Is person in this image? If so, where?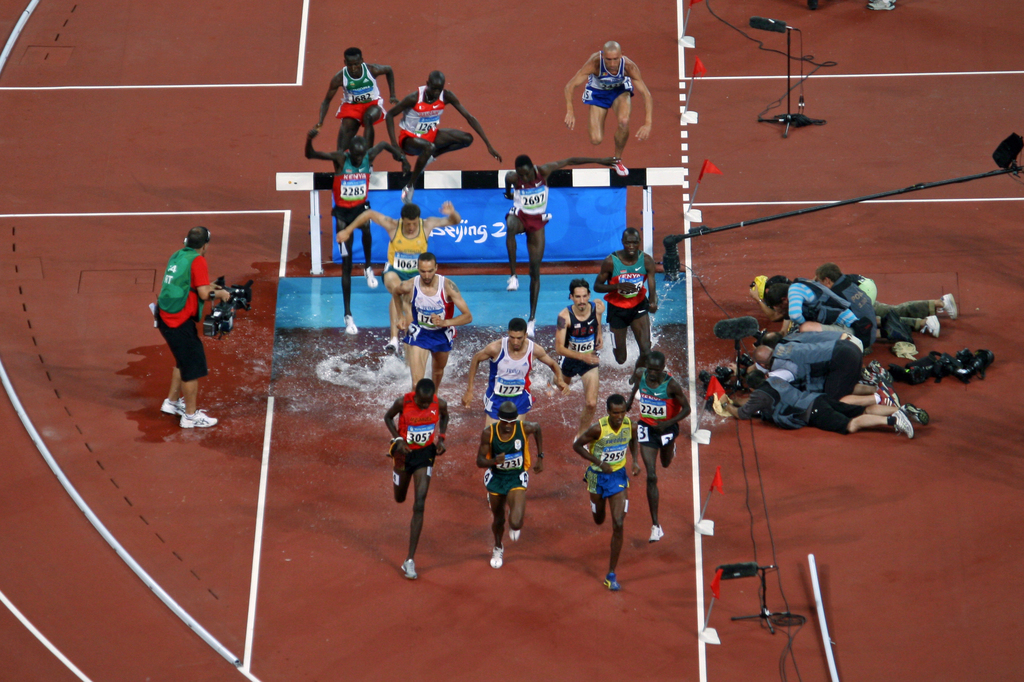
Yes, at {"left": 392, "top": 251, "right": 472, "bottom": 394}.
